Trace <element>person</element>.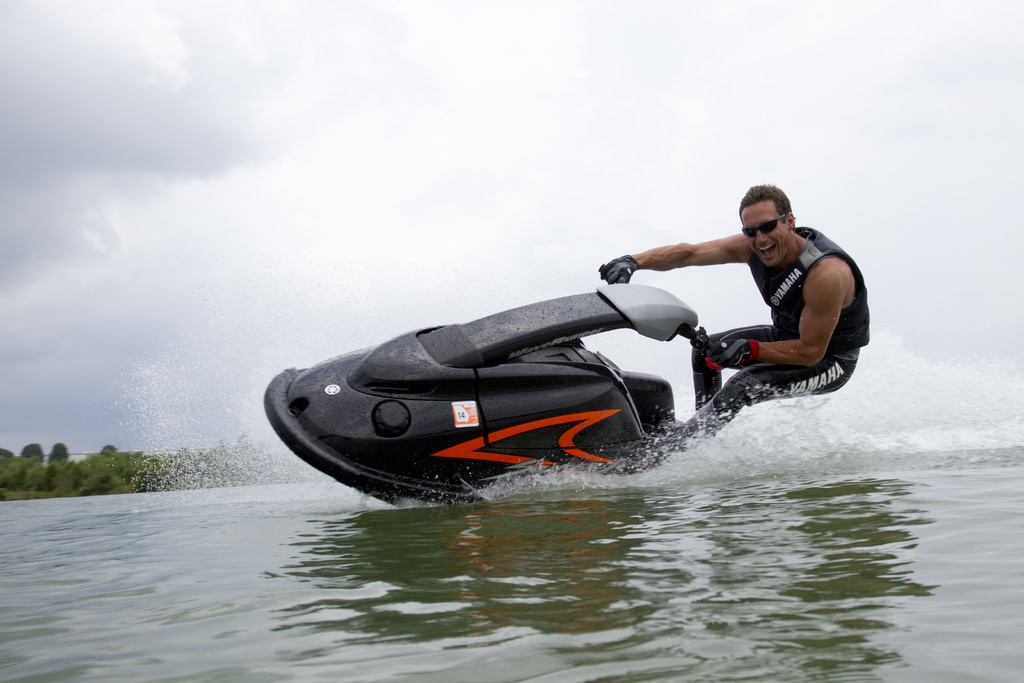
Traced to locate(600, 184, 868, 470).
